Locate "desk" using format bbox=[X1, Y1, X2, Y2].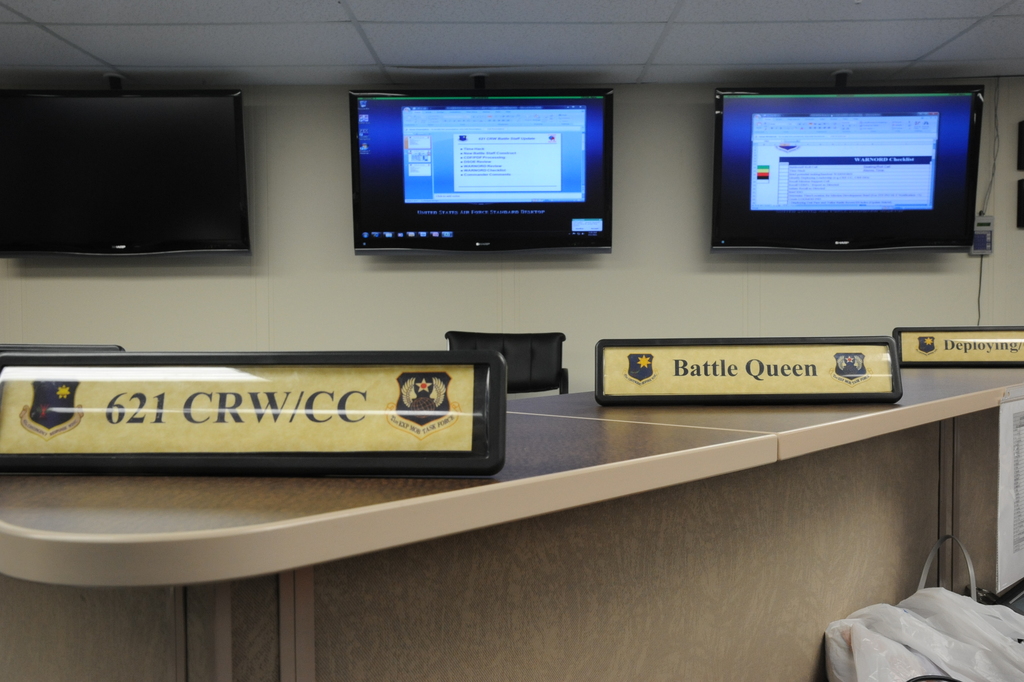
bbox=[0, 364, 1023, 681].
